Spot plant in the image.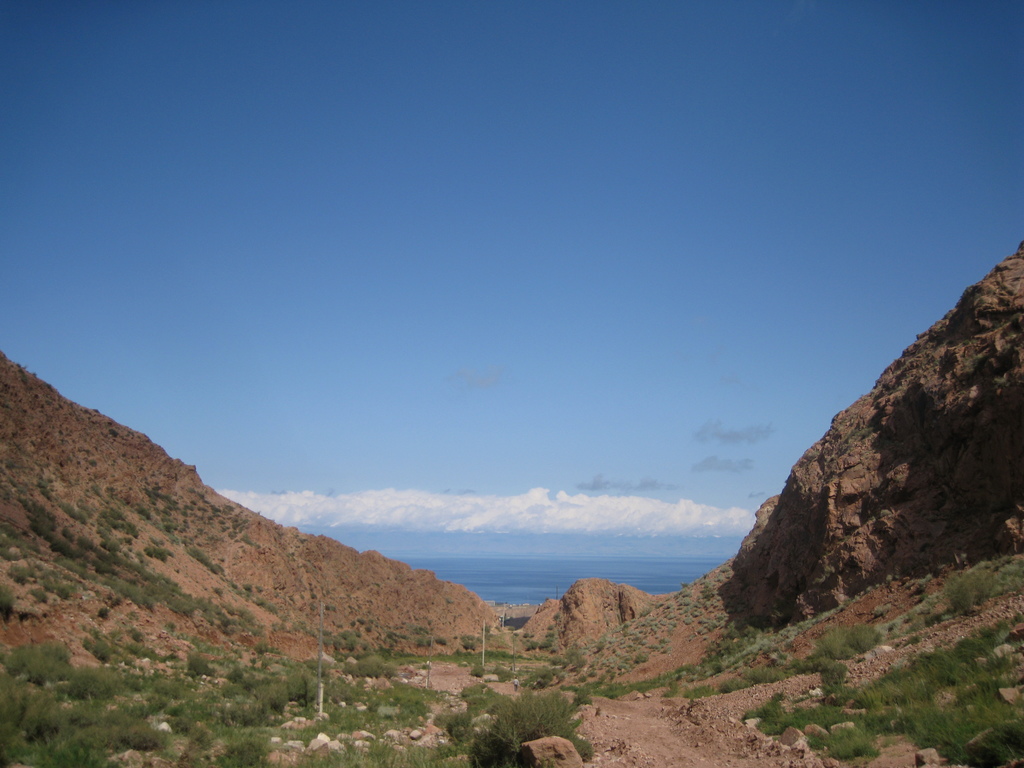
plant found at detection(823, 661, 849, 691).
